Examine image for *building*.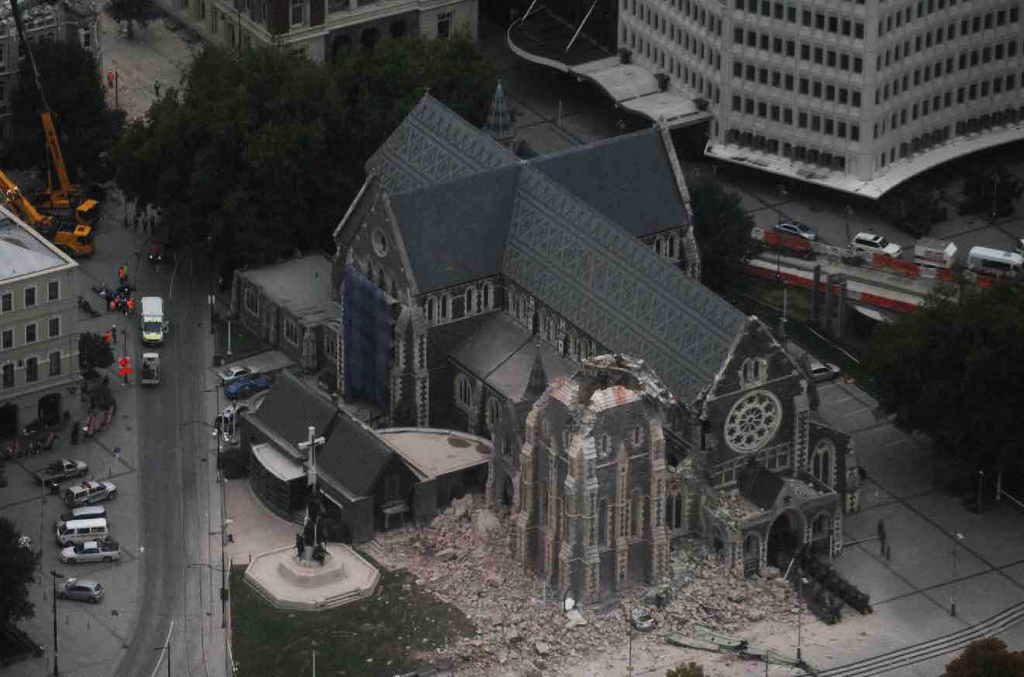
Examination result: Rect(571, 0, 1023, 204).
